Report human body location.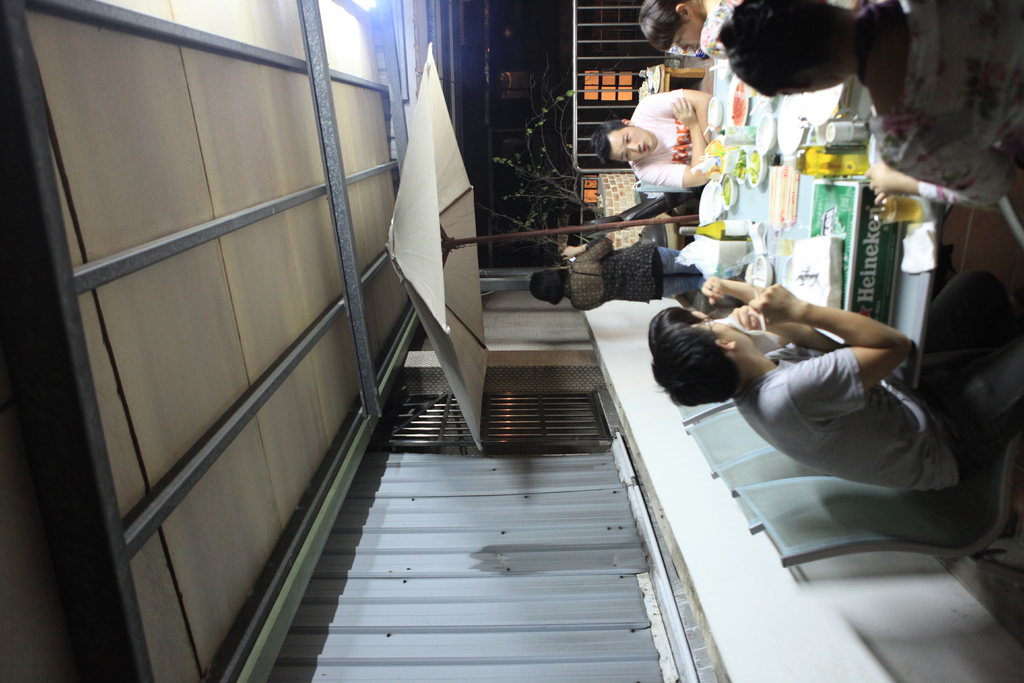
Report: {"left": 653, "top": 242, "right": 1023, "bottom": 495}.
